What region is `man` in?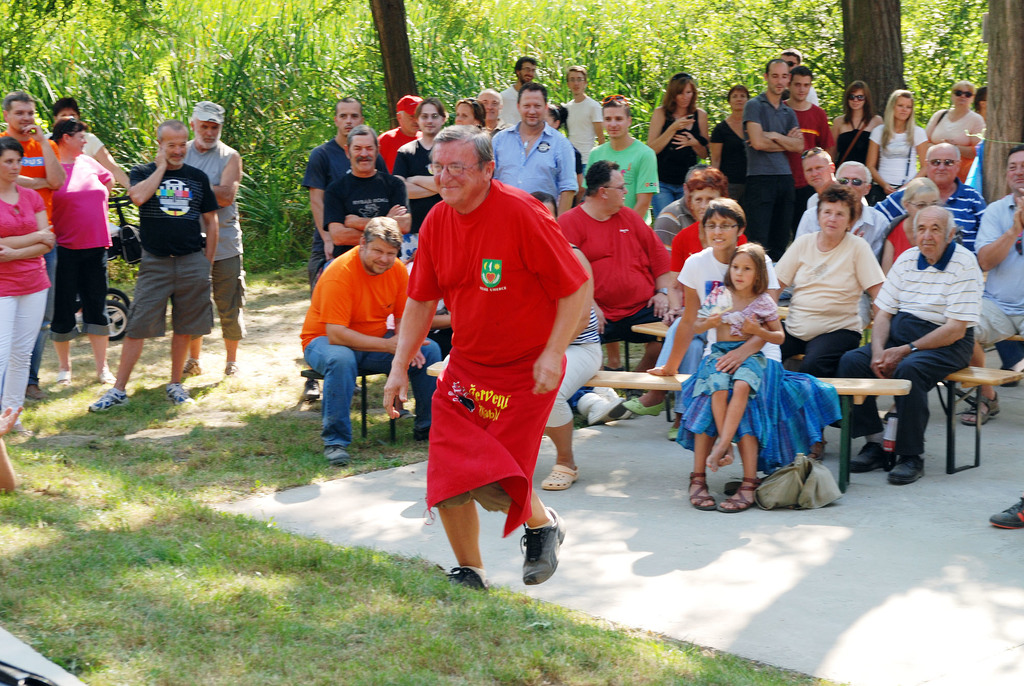
x1=306, y1=97, x2=387, y2=400.
